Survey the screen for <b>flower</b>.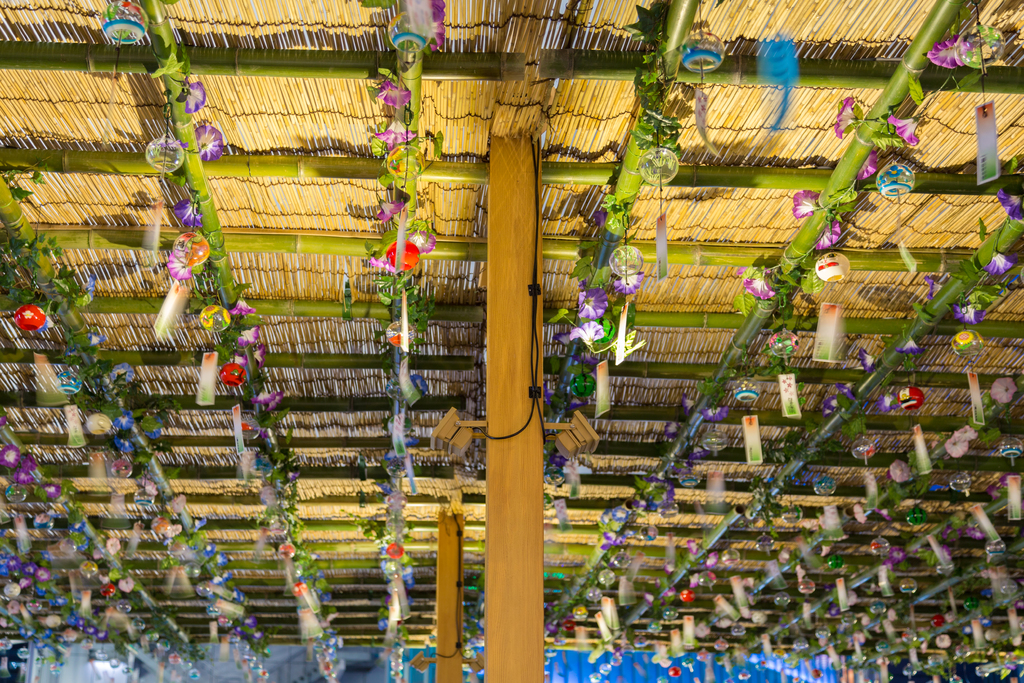
Survey found: l=82, t=281, r=97, b=308.
